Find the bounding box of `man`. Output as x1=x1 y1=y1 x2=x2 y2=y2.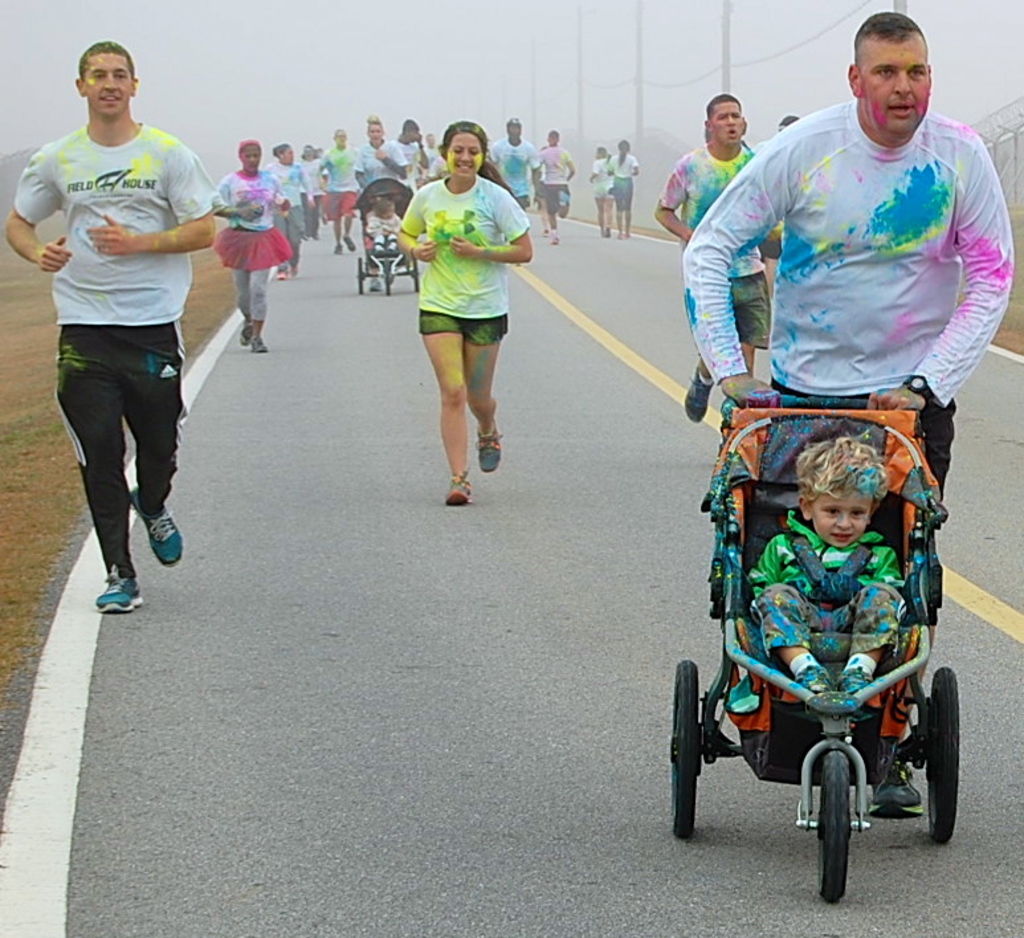
x1=657 y1=95 x2=770 y2=419.
